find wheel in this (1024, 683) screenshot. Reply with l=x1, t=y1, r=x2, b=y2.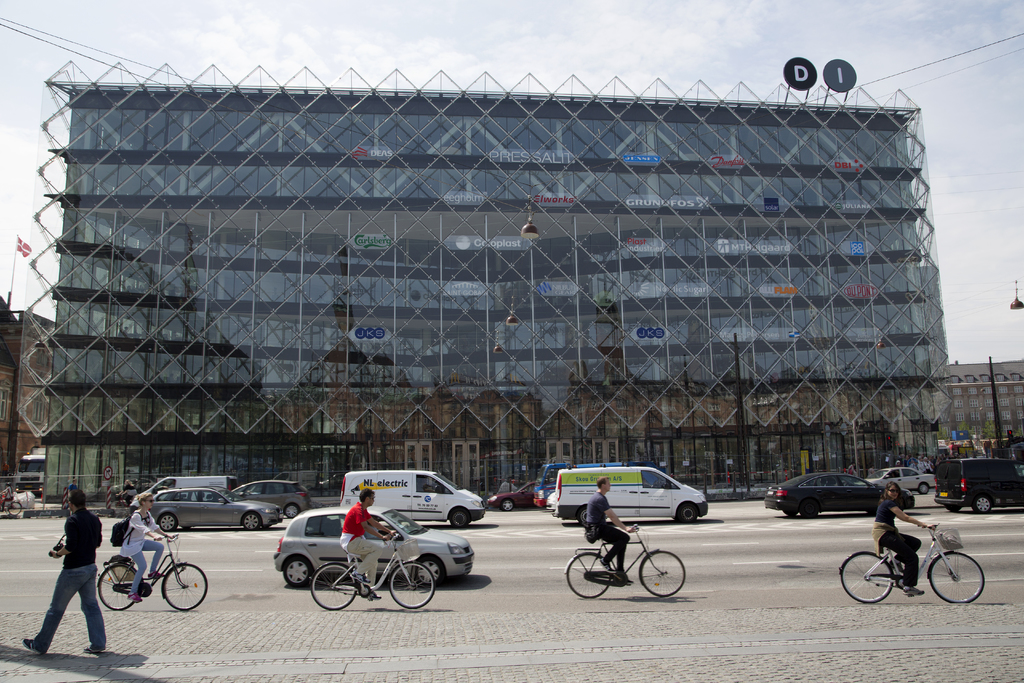
l=388, t=559, r=435, b=609.
